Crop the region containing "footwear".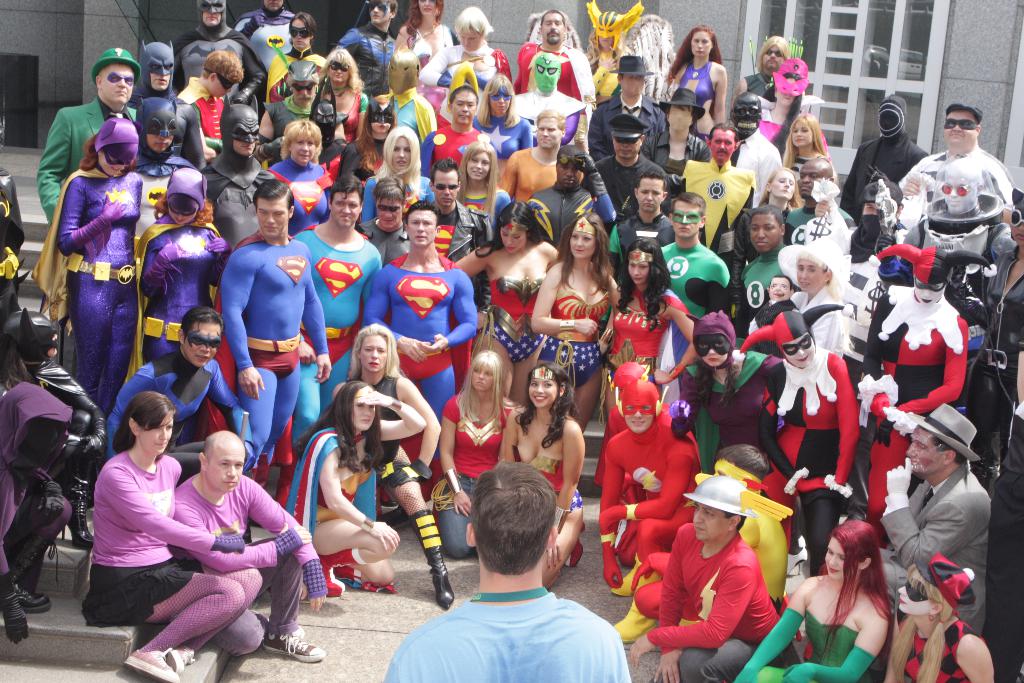
Crop region: l=563, t=523, r=588, b=568.
